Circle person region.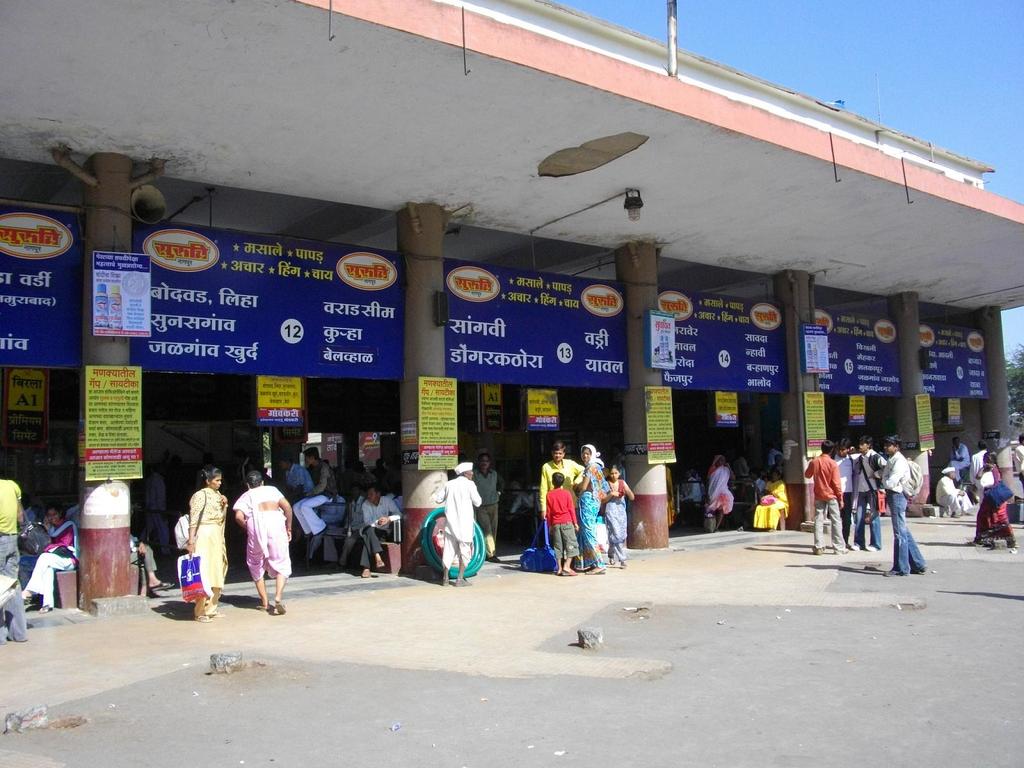
Region: {"left": 538, "top": 444, "right": 605, "bottom": 579}.
